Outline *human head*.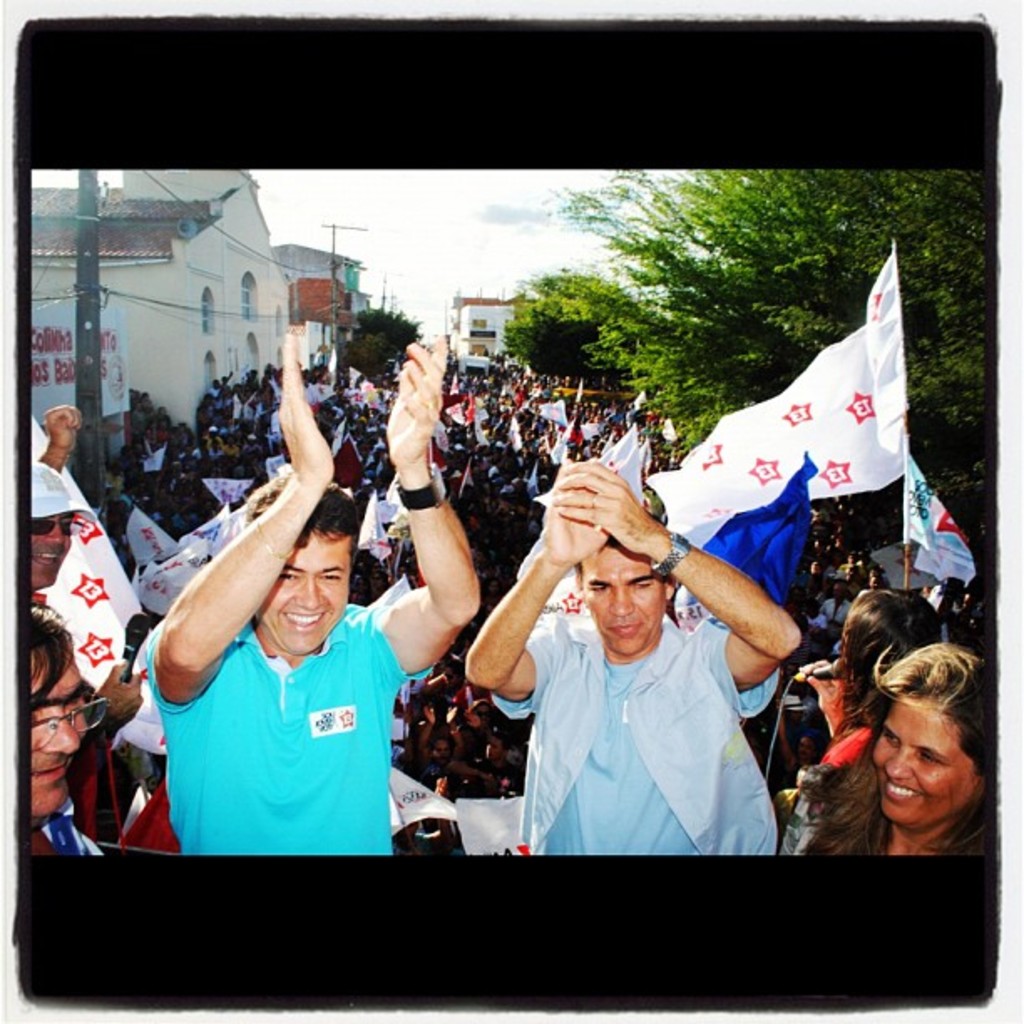
Outline: 507 740 525 766.
